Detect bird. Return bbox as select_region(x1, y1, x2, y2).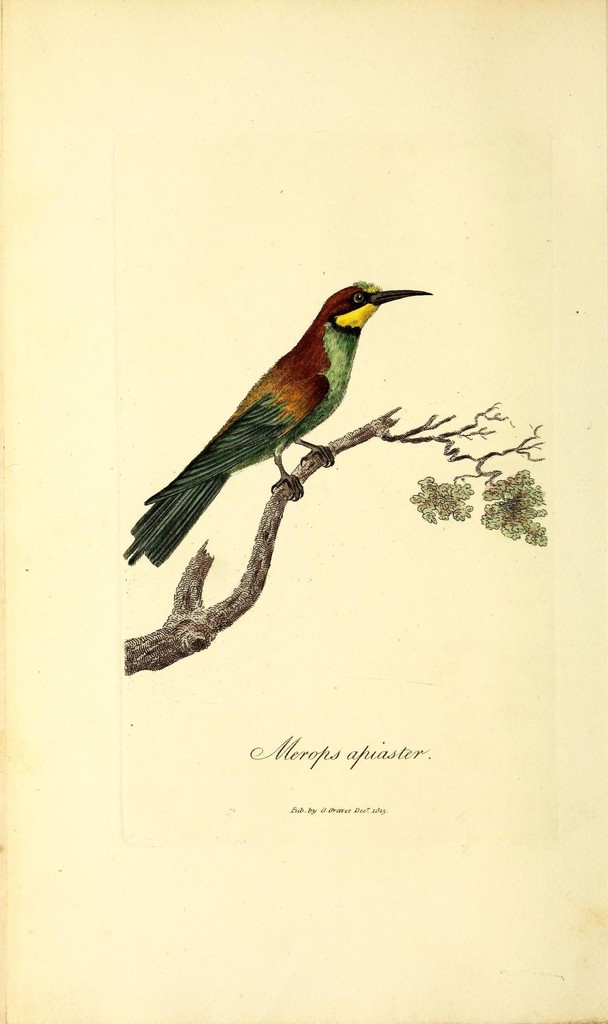
select_region(121, 284, 435, 568).
